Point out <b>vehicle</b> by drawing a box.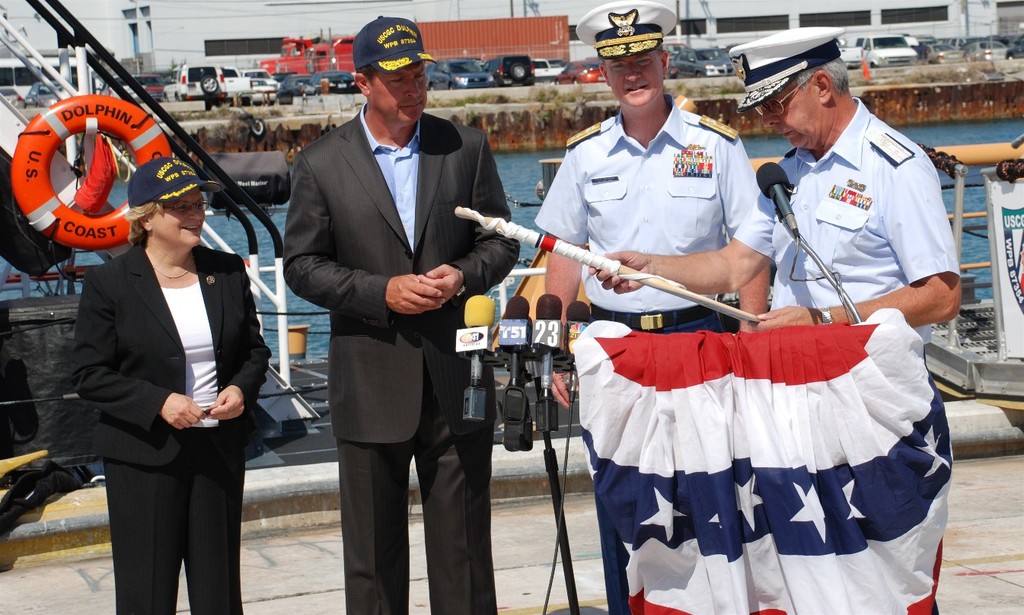
x1=670 y1=45 x2=739 y2=79.
